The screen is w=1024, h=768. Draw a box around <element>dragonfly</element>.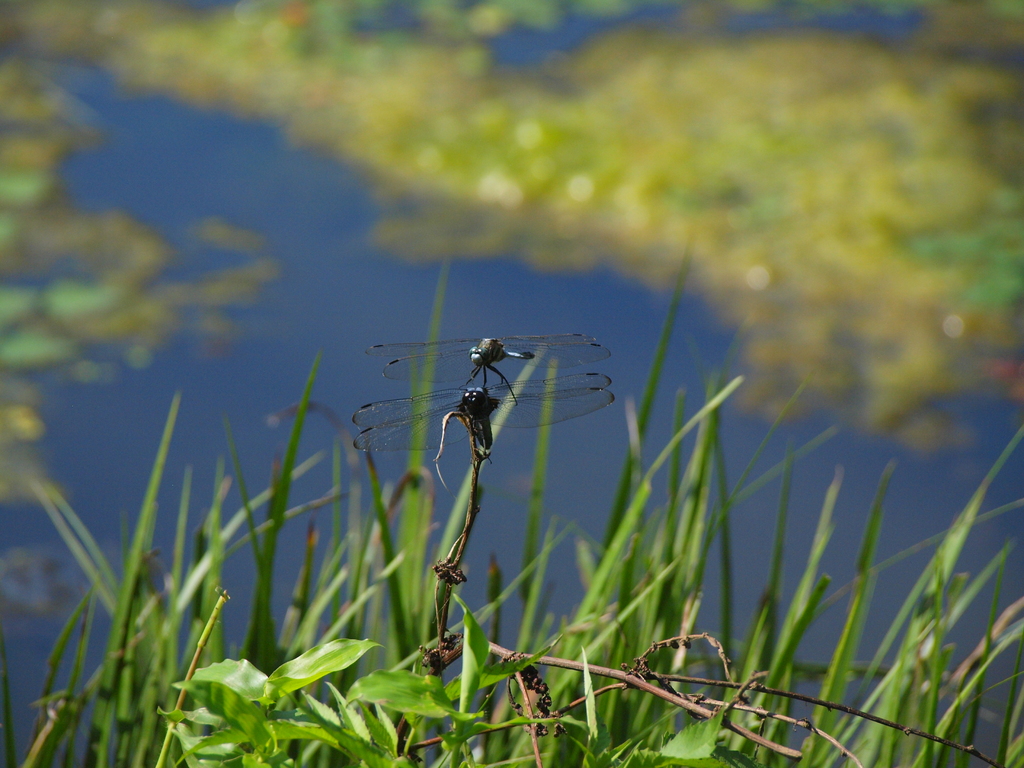
pyautogui.locateOnScreen(365, 329, 611, 402).
